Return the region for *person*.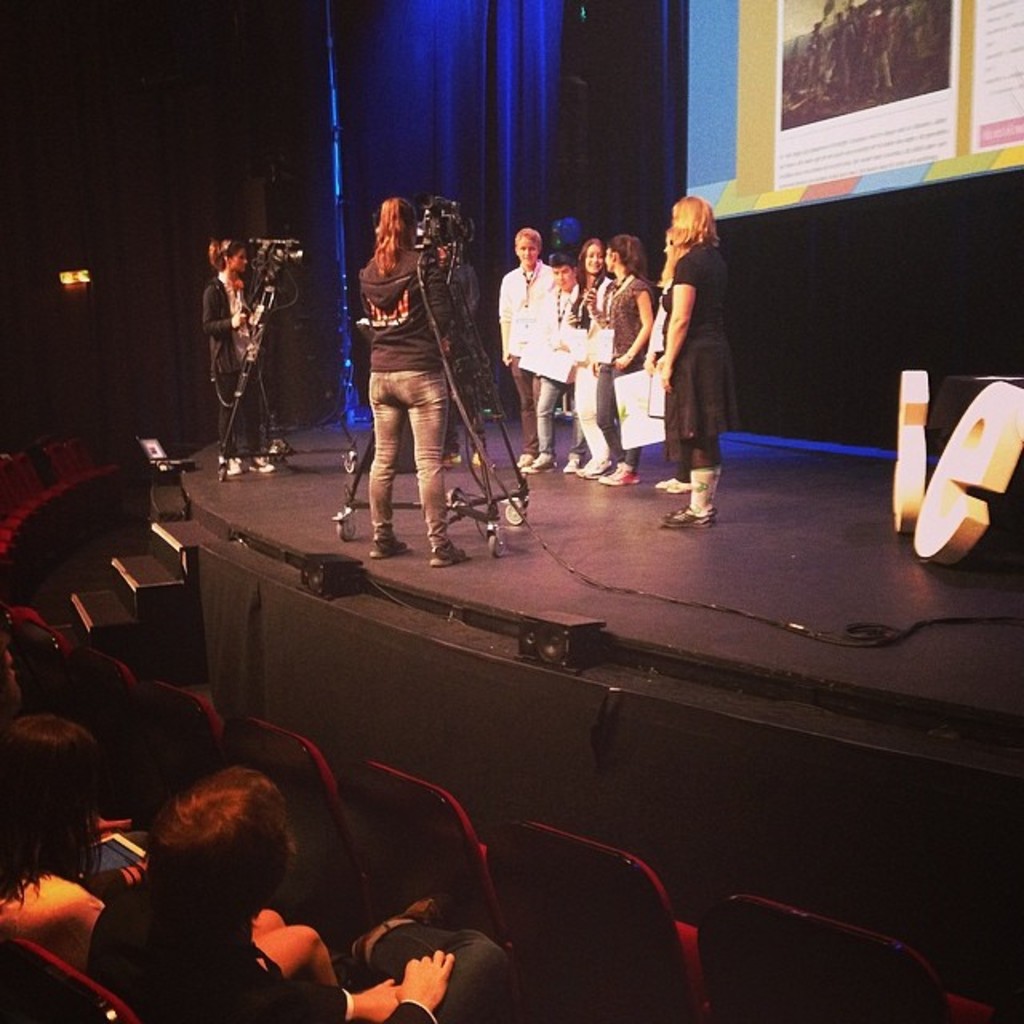
(left=0, top=718, right=149, bottom=976).
